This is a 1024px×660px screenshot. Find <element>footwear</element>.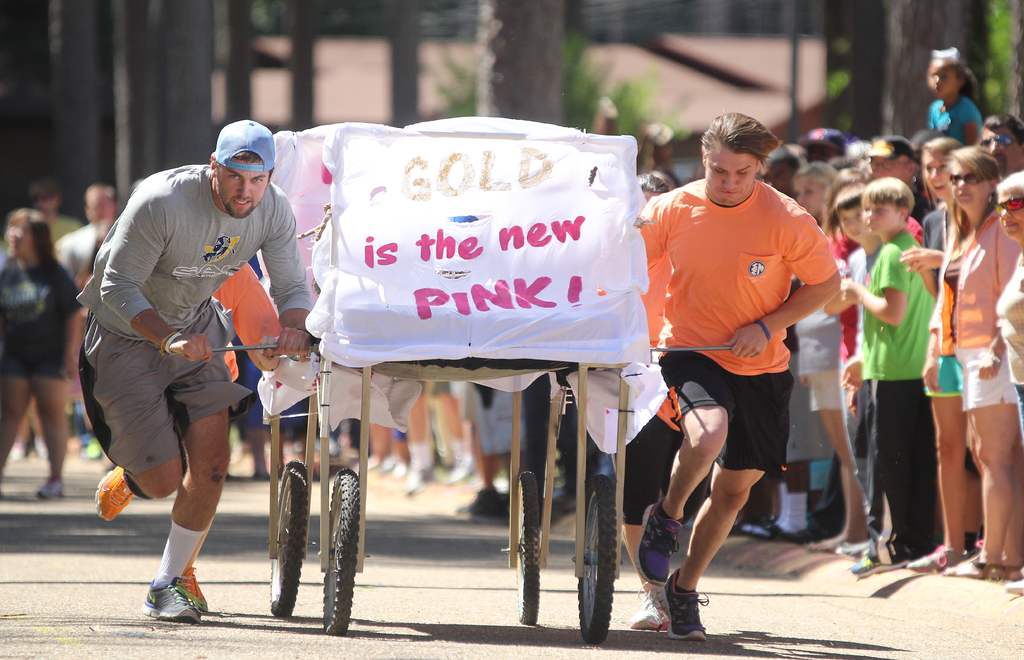
Bounding box: box=[835, 542, 872, 559].
